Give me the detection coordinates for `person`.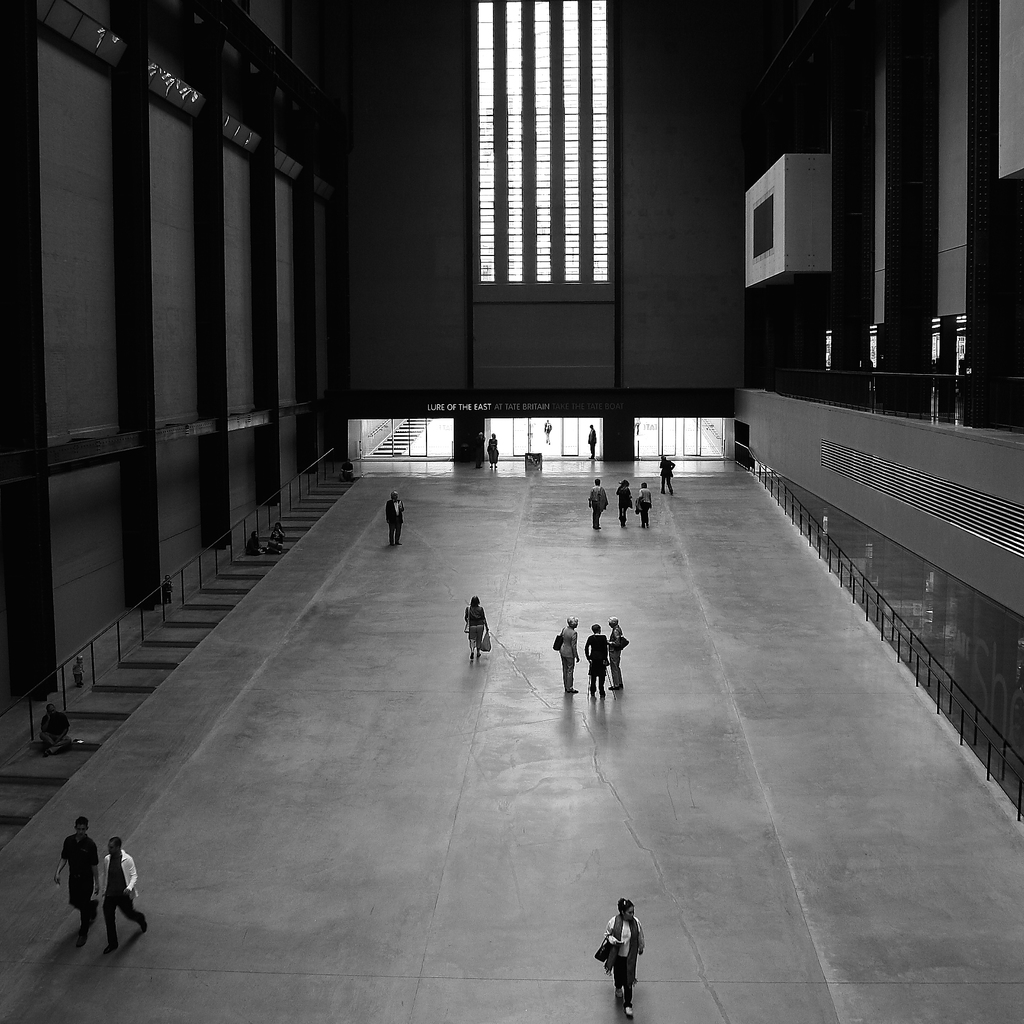
92, 832, 149, 954.
